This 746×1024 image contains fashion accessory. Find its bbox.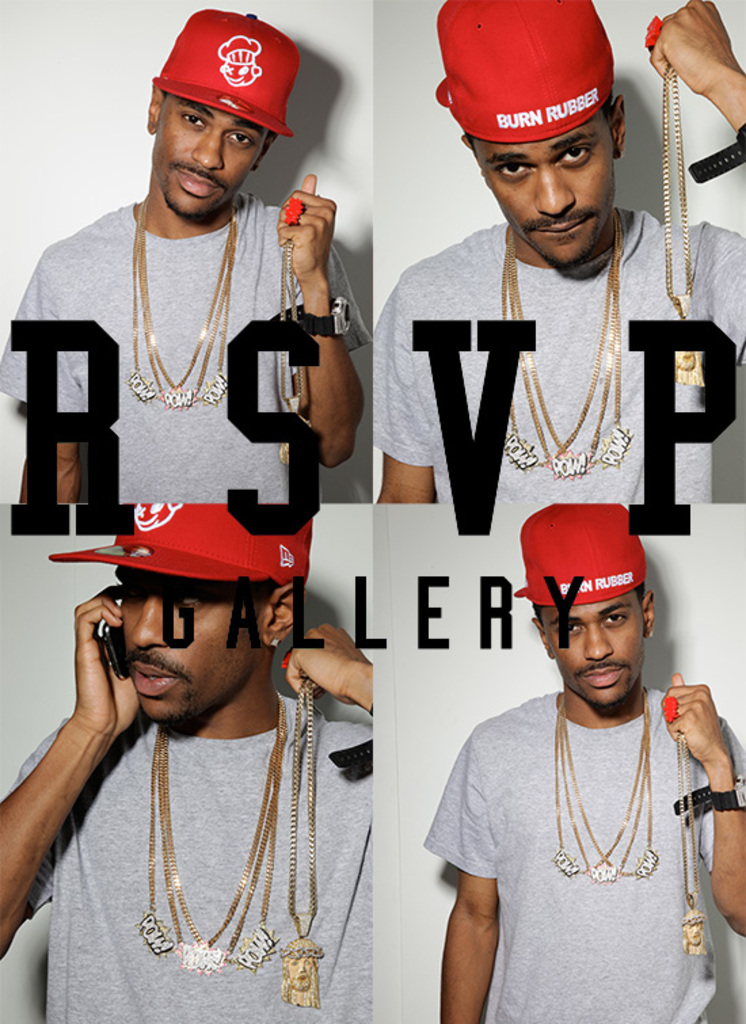
bbox=(278, 243, 297, 448).
